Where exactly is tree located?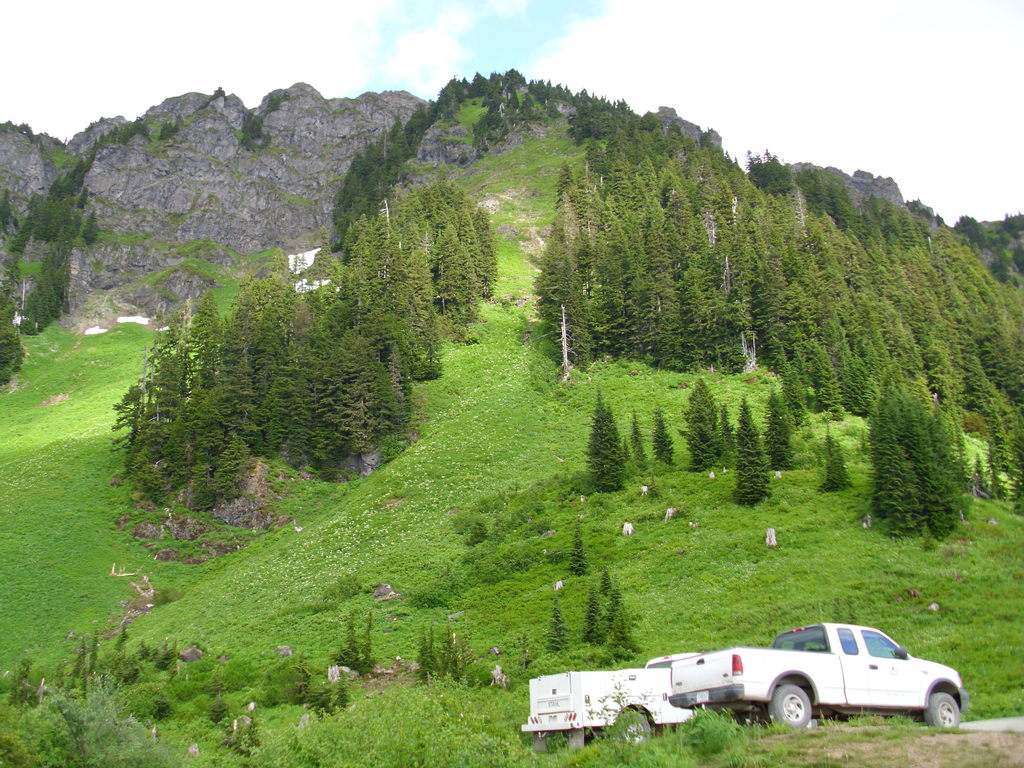
Its bounding box is 866/366/977/547.
